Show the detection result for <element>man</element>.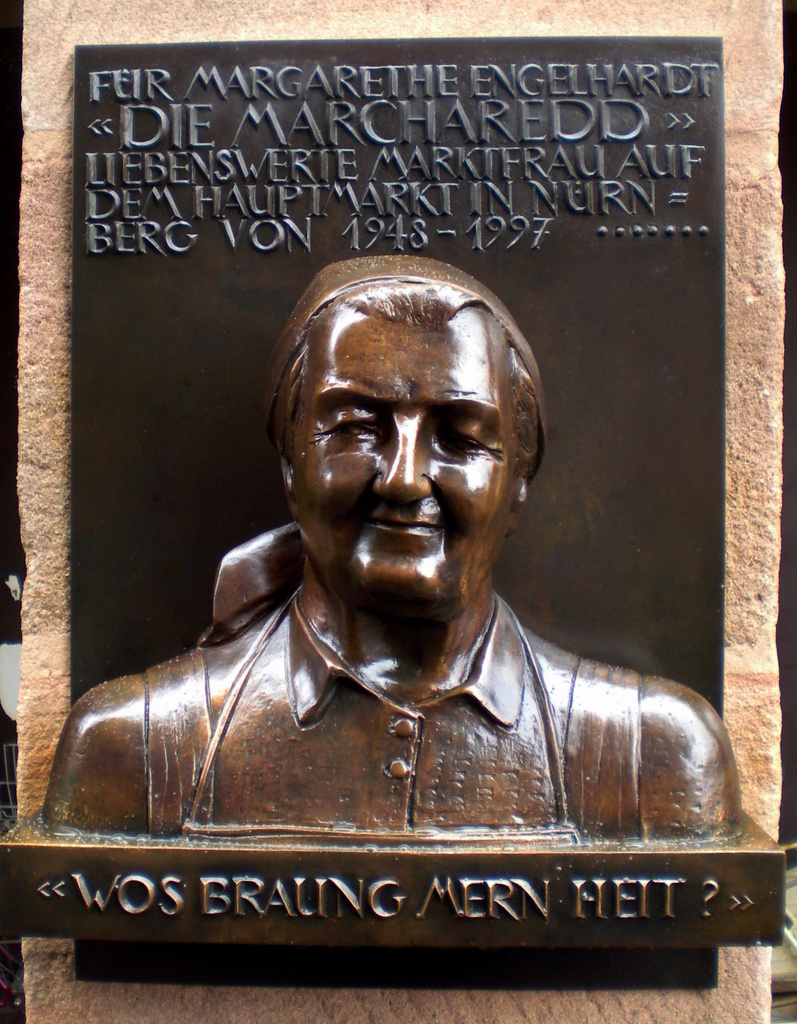
52:150:755:954.
